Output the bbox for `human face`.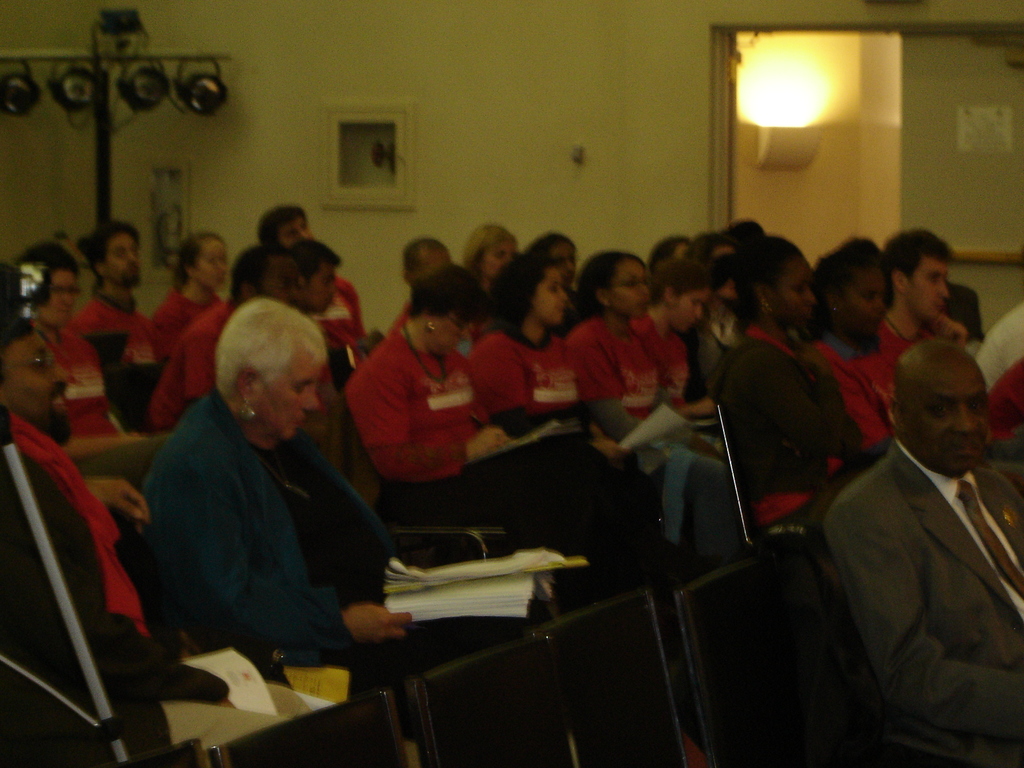
253:365:319:441.
